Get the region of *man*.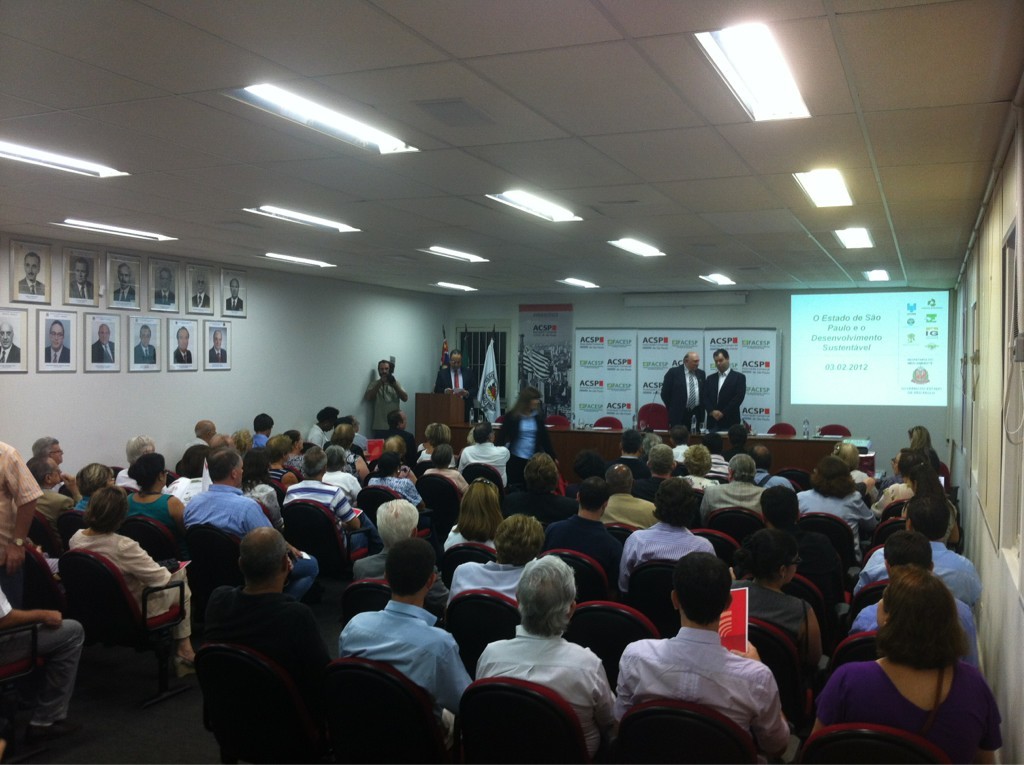
(503,452,574,521).
